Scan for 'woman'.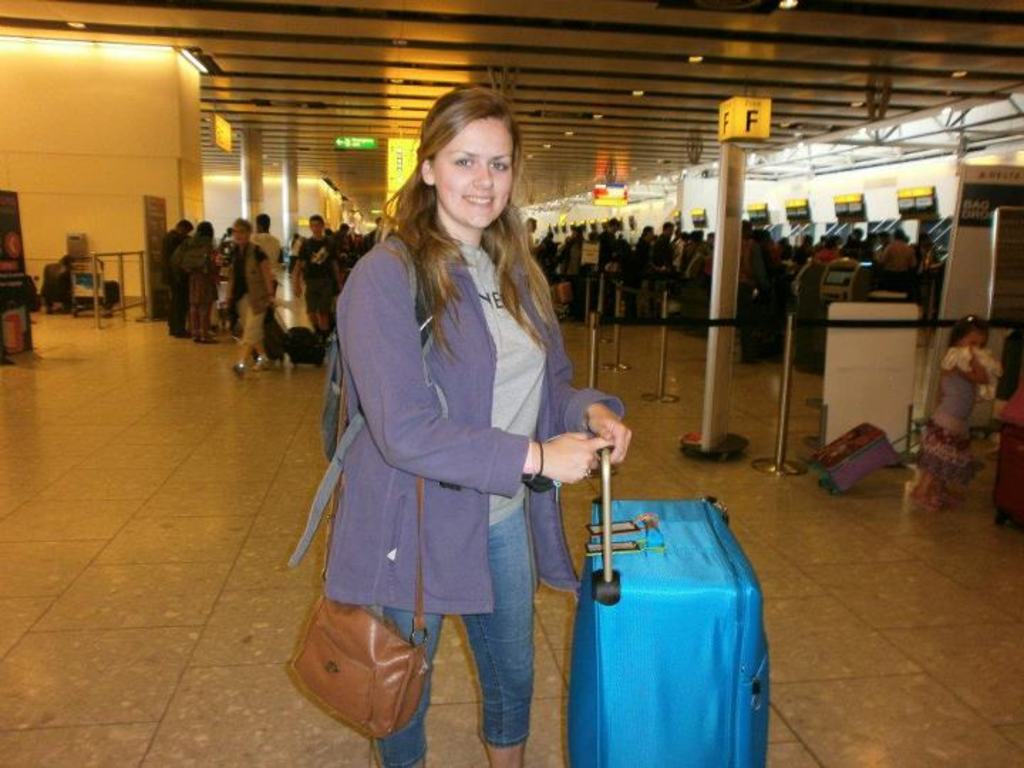
Scan result: [324,92,636,765].
